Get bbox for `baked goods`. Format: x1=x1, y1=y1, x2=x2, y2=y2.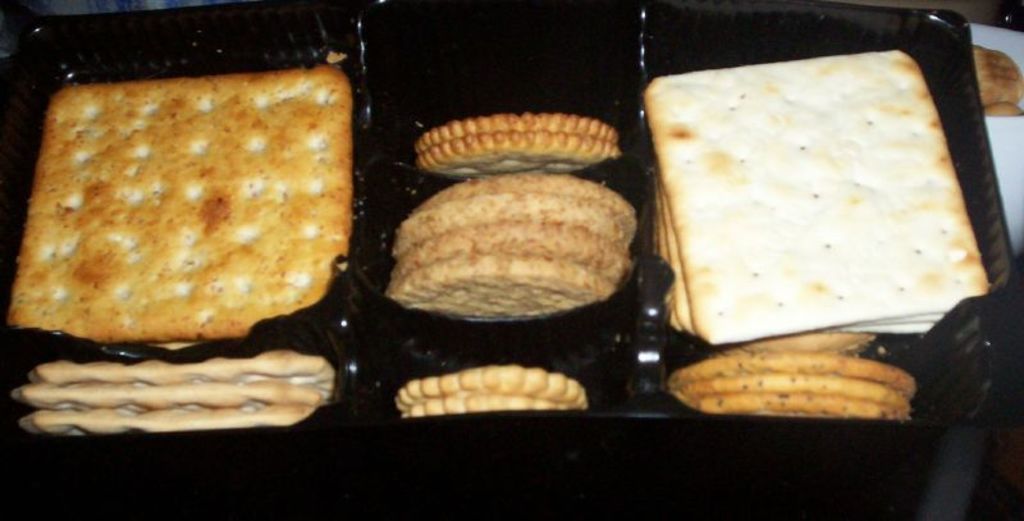
x1=416, y1=114, x2=617, y2=147.
